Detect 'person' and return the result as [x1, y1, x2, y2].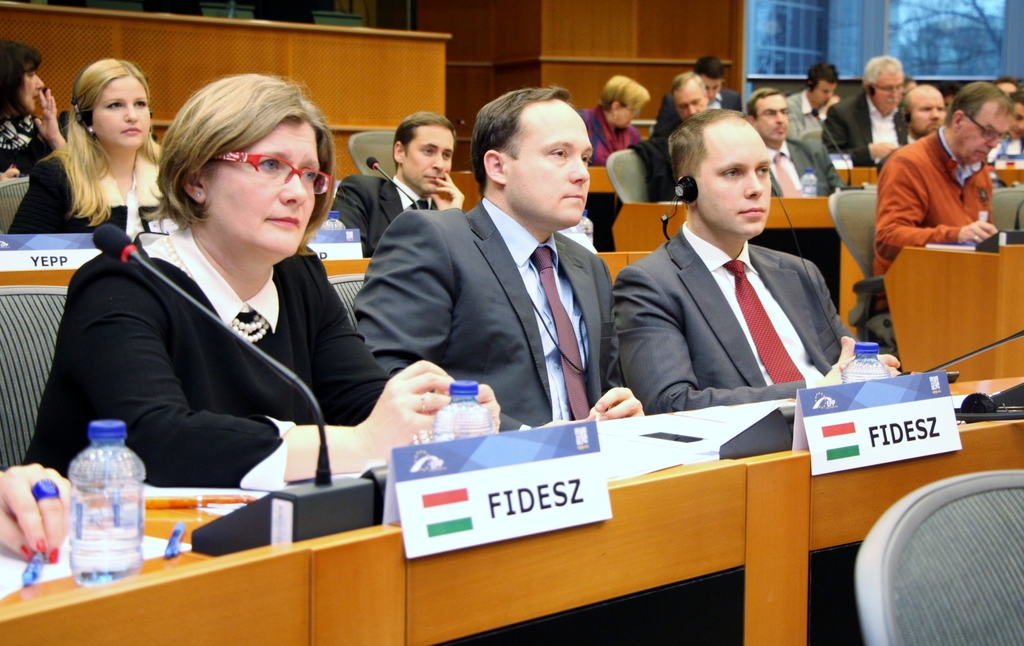
[7, 54, 166, 230].
